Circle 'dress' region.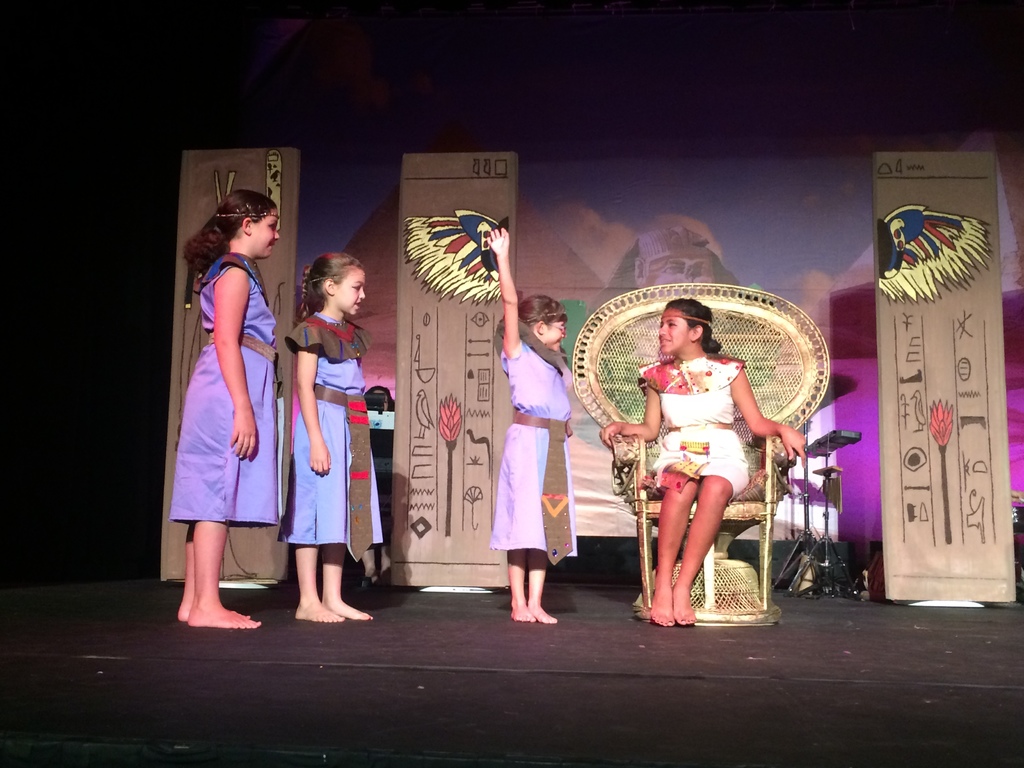
Region: {"left": 280, "top": 315, "right": 387, "bottom": 559}.
